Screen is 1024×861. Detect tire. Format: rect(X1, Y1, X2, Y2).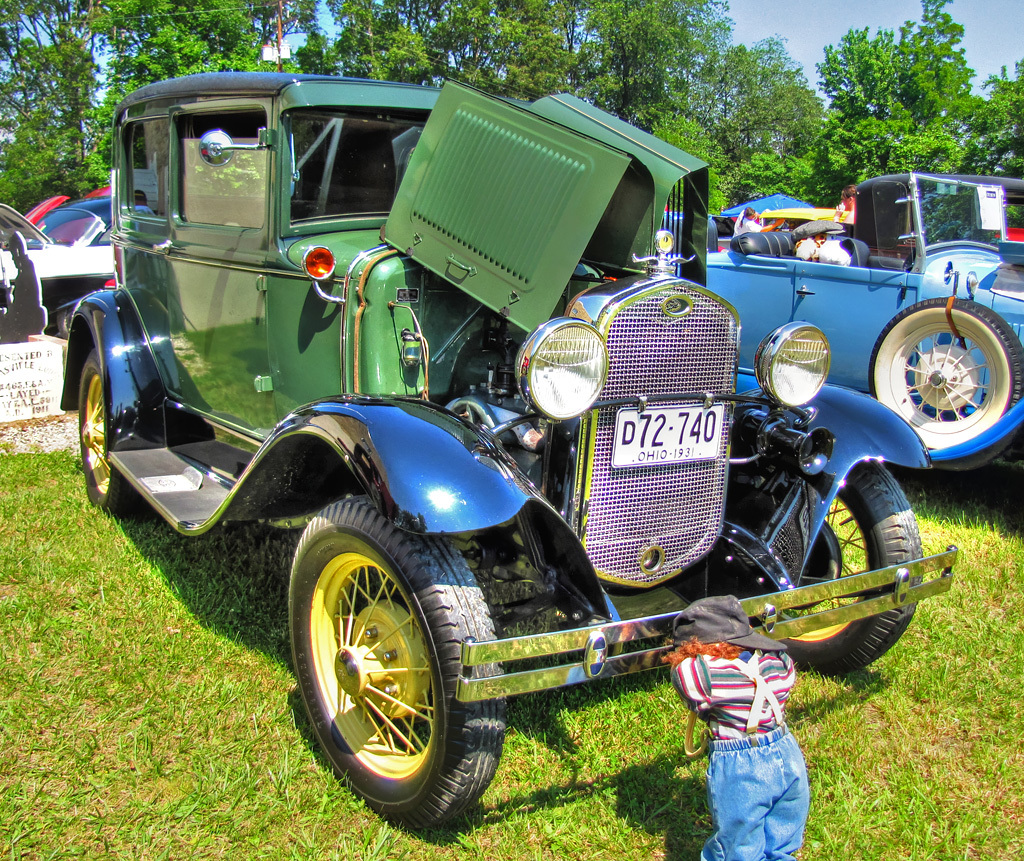
rect(298, 501, 477, 848).
